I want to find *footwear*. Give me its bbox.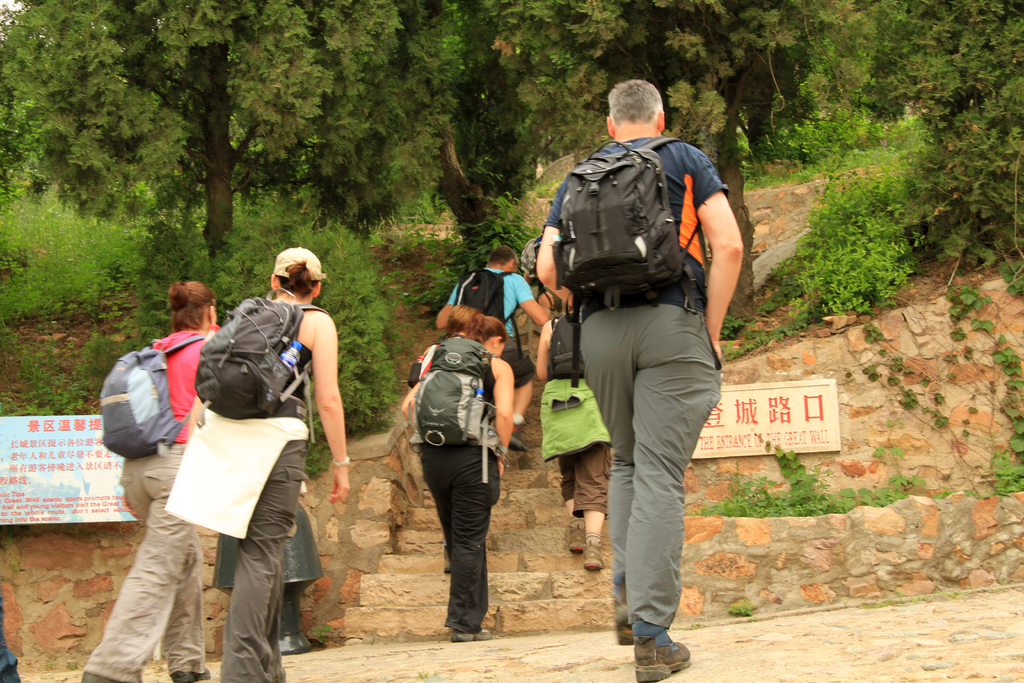
[left=454, top=632, right=475, bottom=641].
